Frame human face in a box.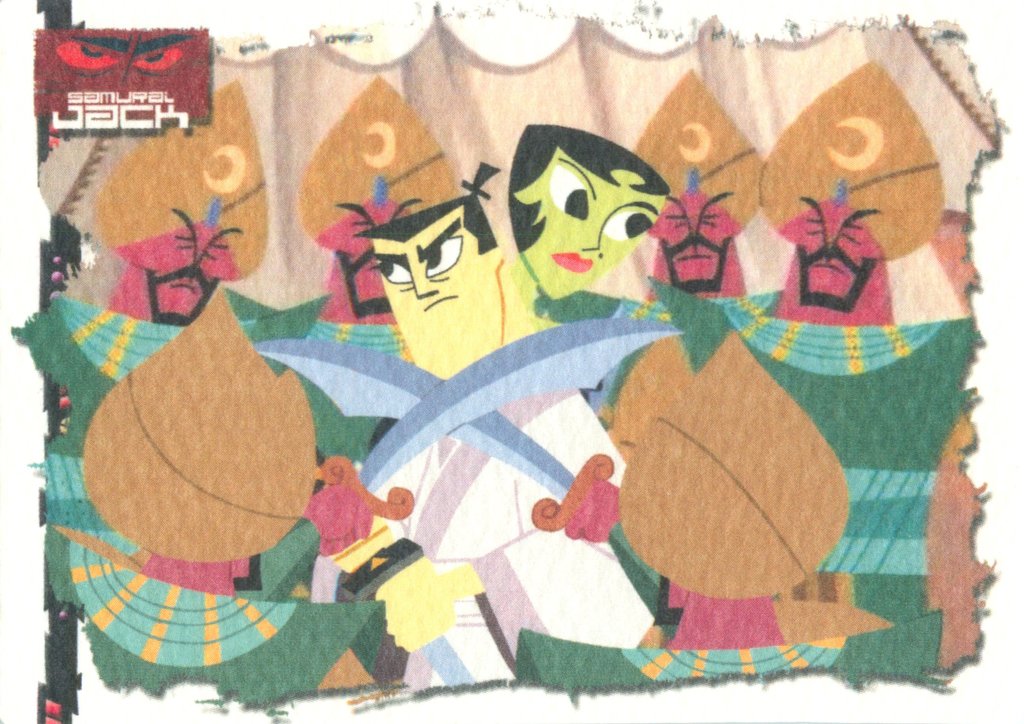
pyautogui.locateOnScreen(369, 204, 504, 380).
